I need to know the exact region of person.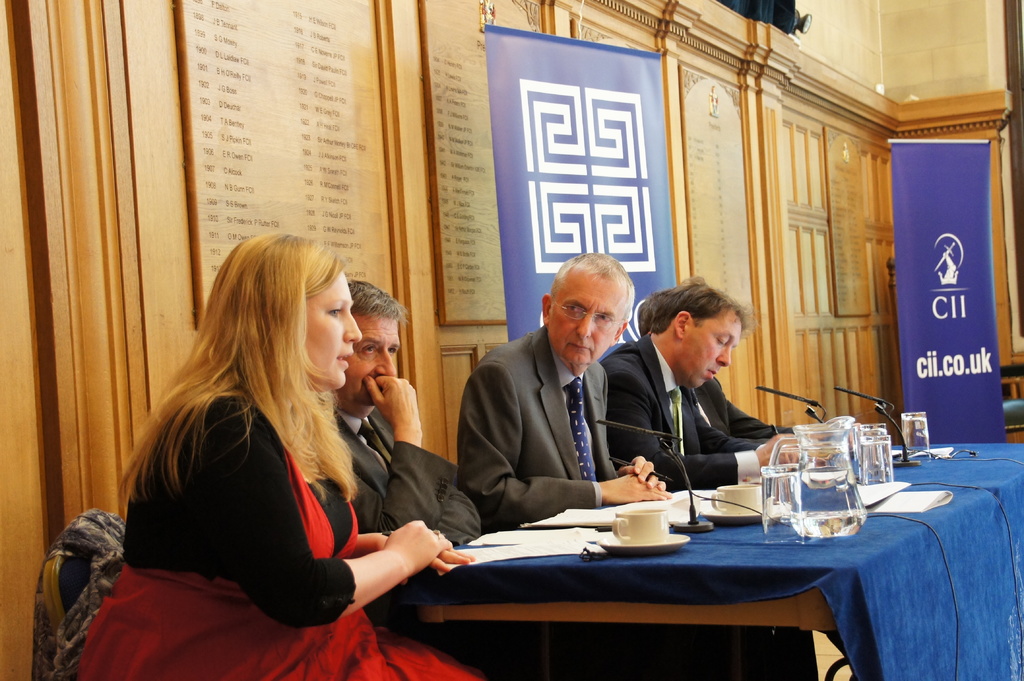
Region: x1=332, y1=281, x2=483, y2=546.
